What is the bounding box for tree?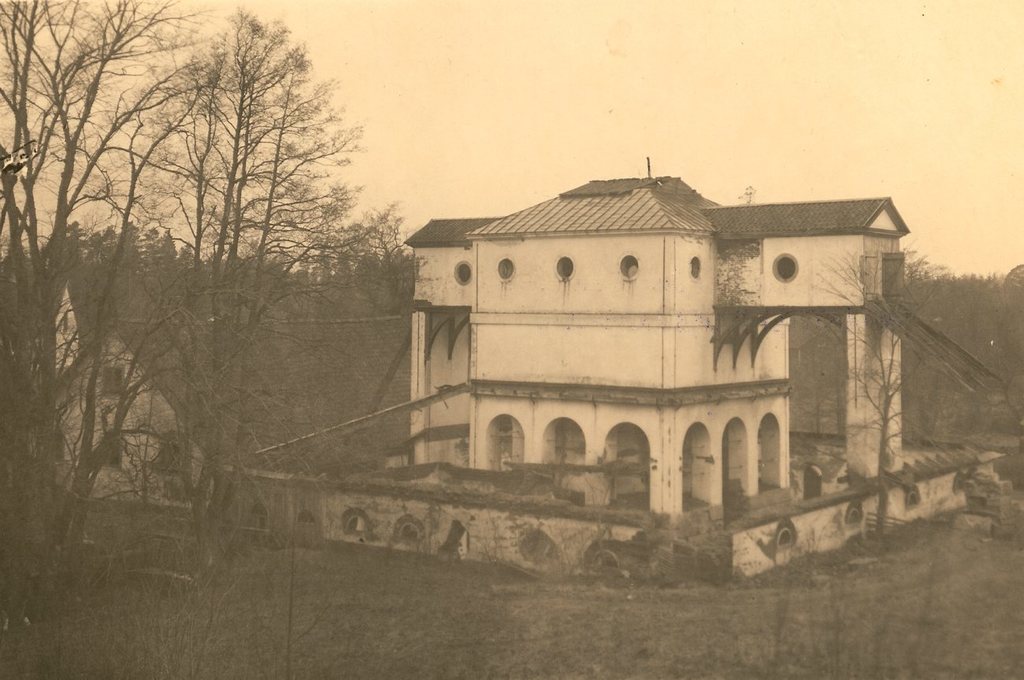
Rect(801, 231, 1023, 569).
